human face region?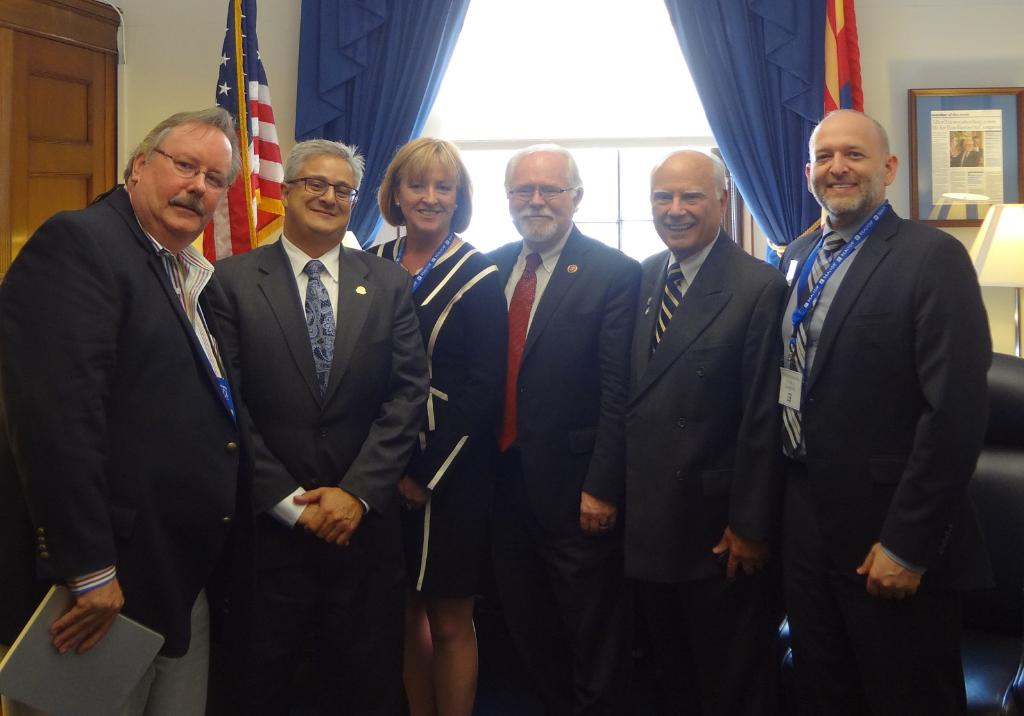
[288,152,354,235]
